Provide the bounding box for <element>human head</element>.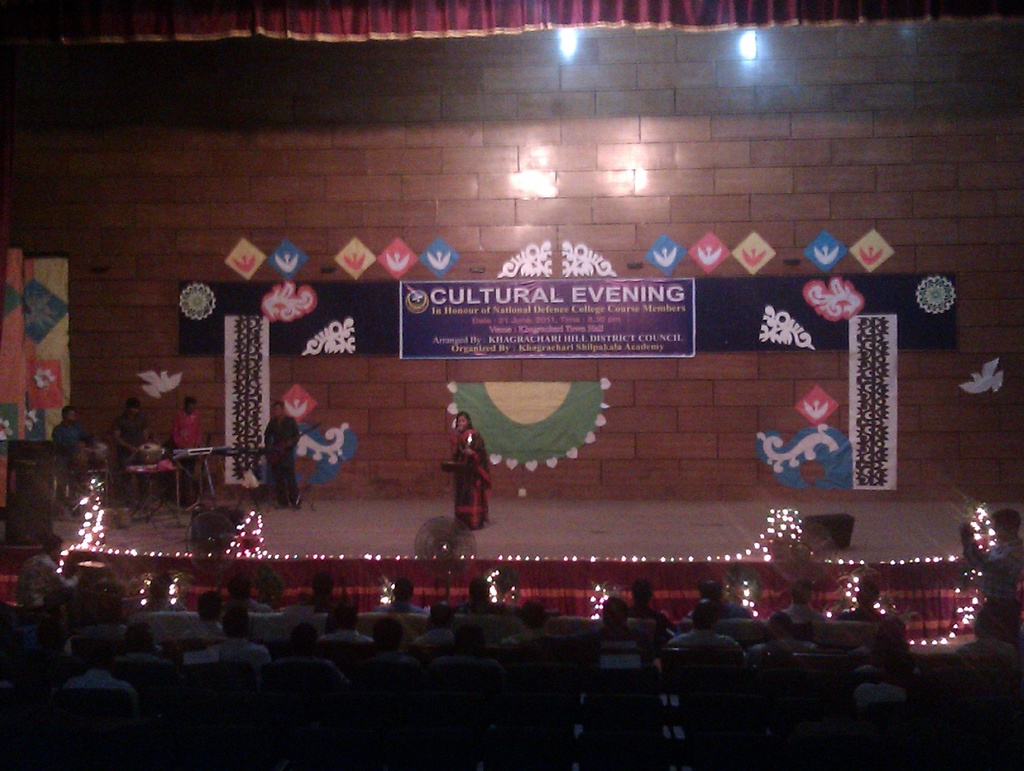
x1=310, y1=574, x2=335, y2=601.
